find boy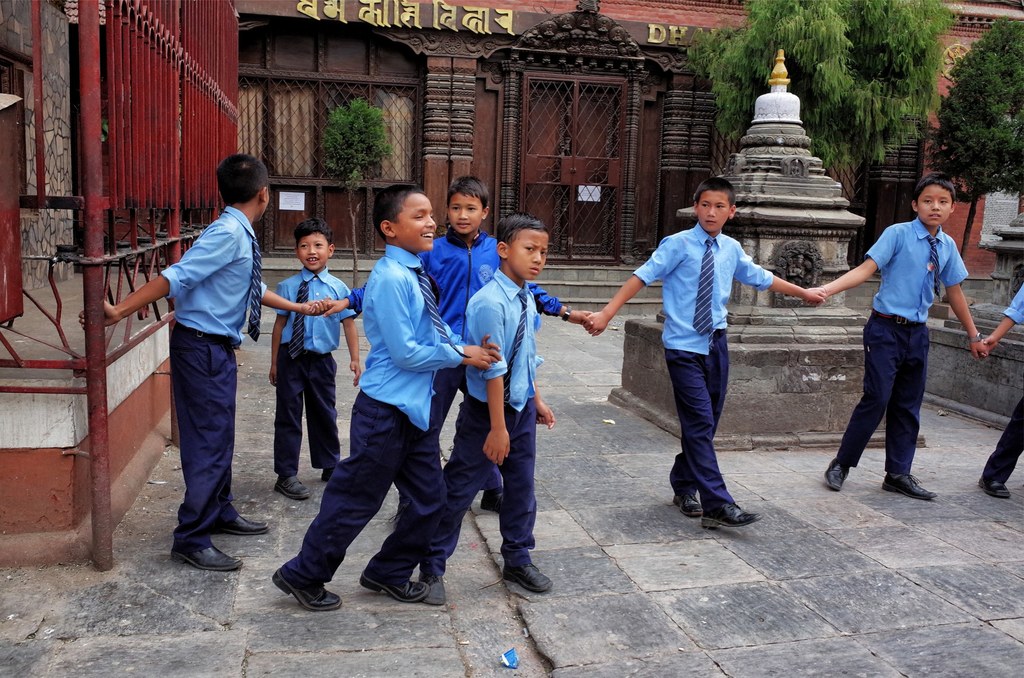
select_region(277, 184, 499, 615)
